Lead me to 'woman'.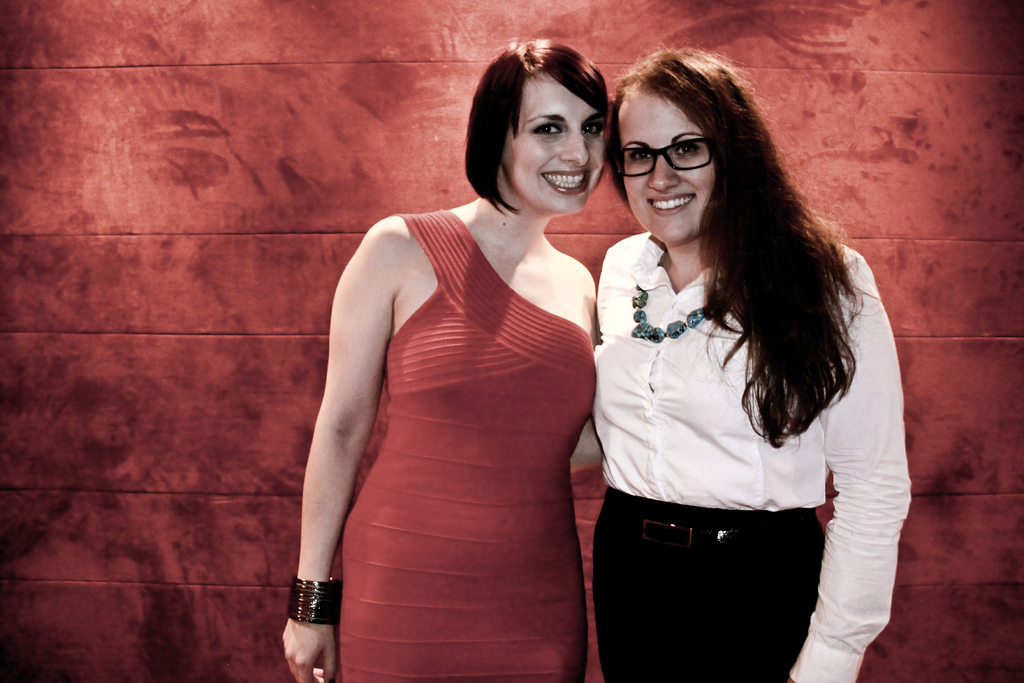
Lead to left=279, top=35, right=627, bottom=679.
